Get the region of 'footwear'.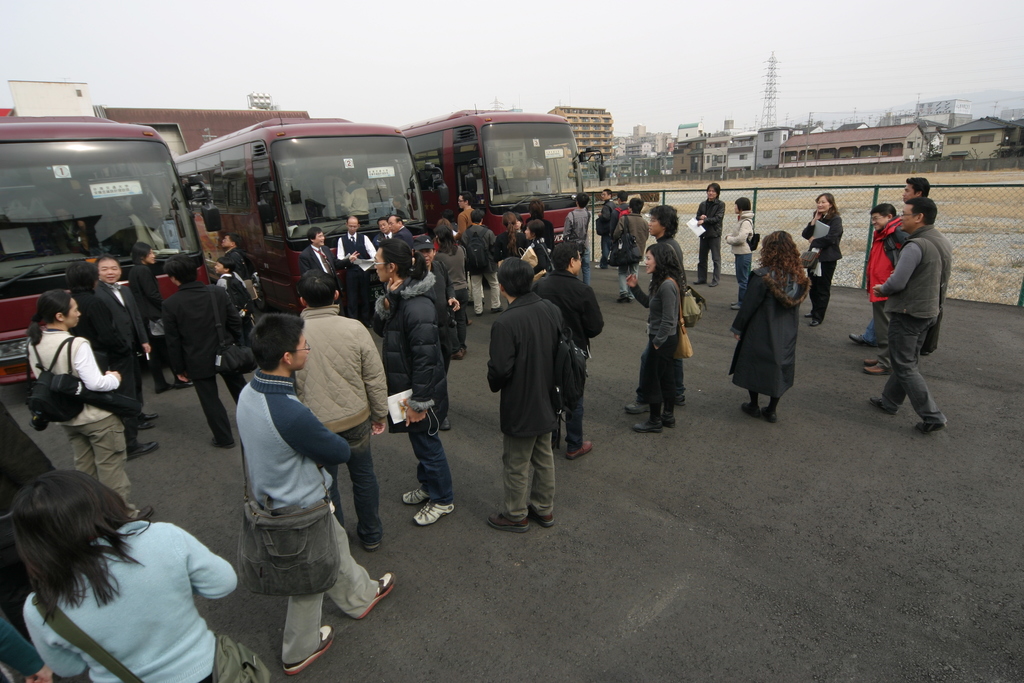
left=412, top=501, right=452, bottom=525.
